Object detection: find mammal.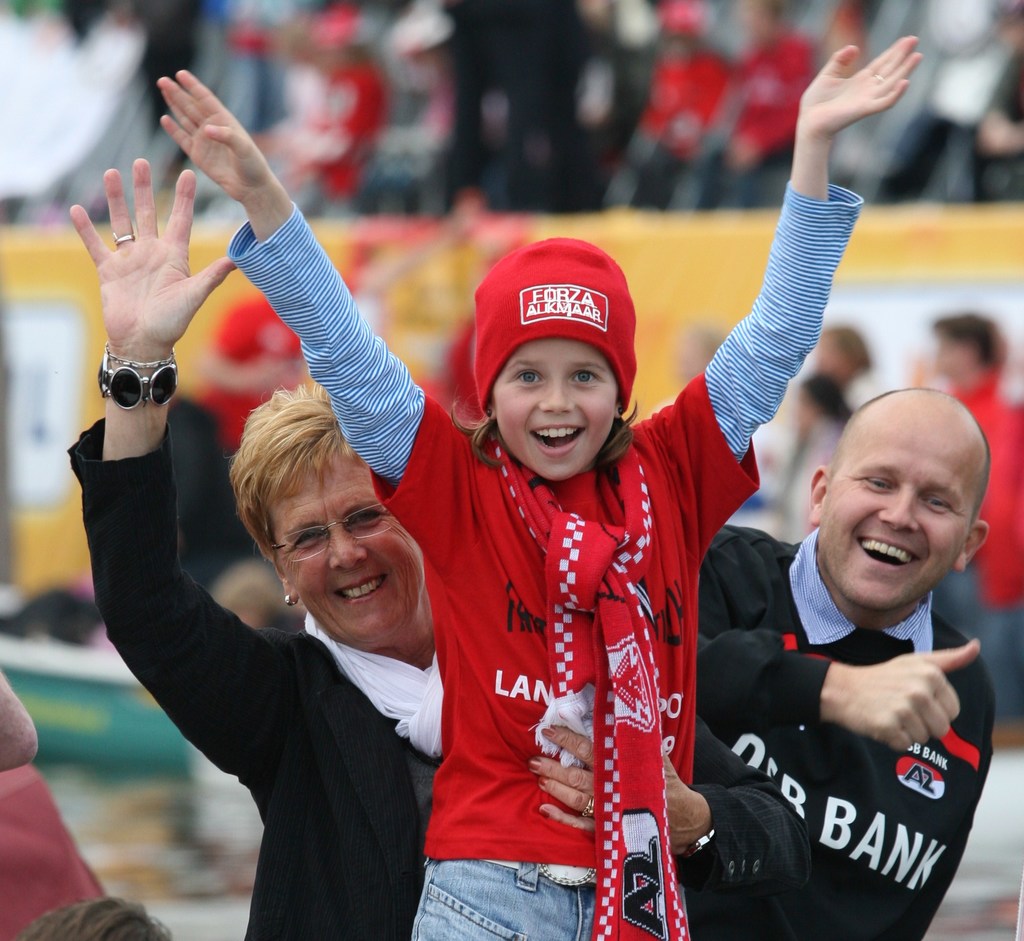
{"left": 60, "top": 161, "right": 817, "bottom": 940}.
